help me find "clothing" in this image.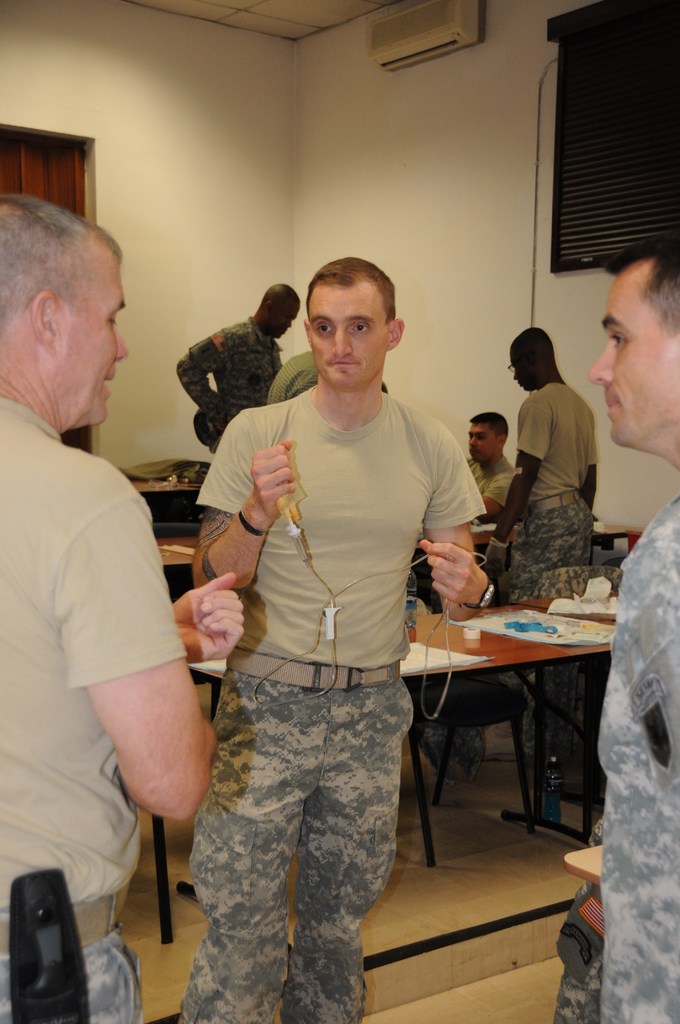
Found it: box=[184, 388, 485, 1023].
